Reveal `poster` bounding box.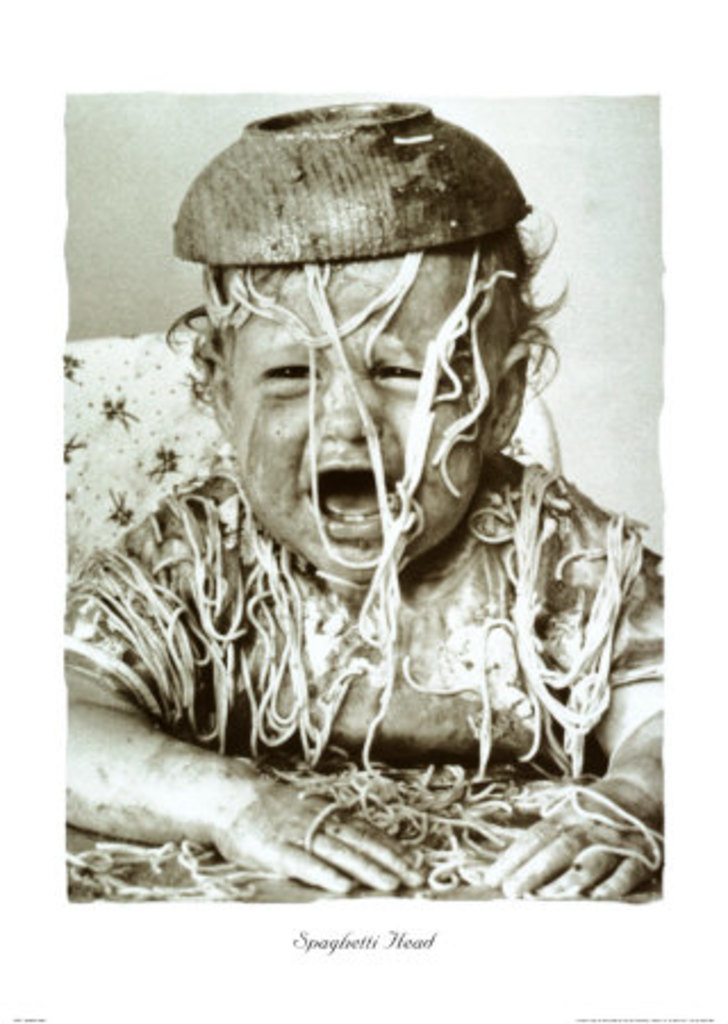
Revealed: [x1=0, y1=0, x2=726, y2=1022].
